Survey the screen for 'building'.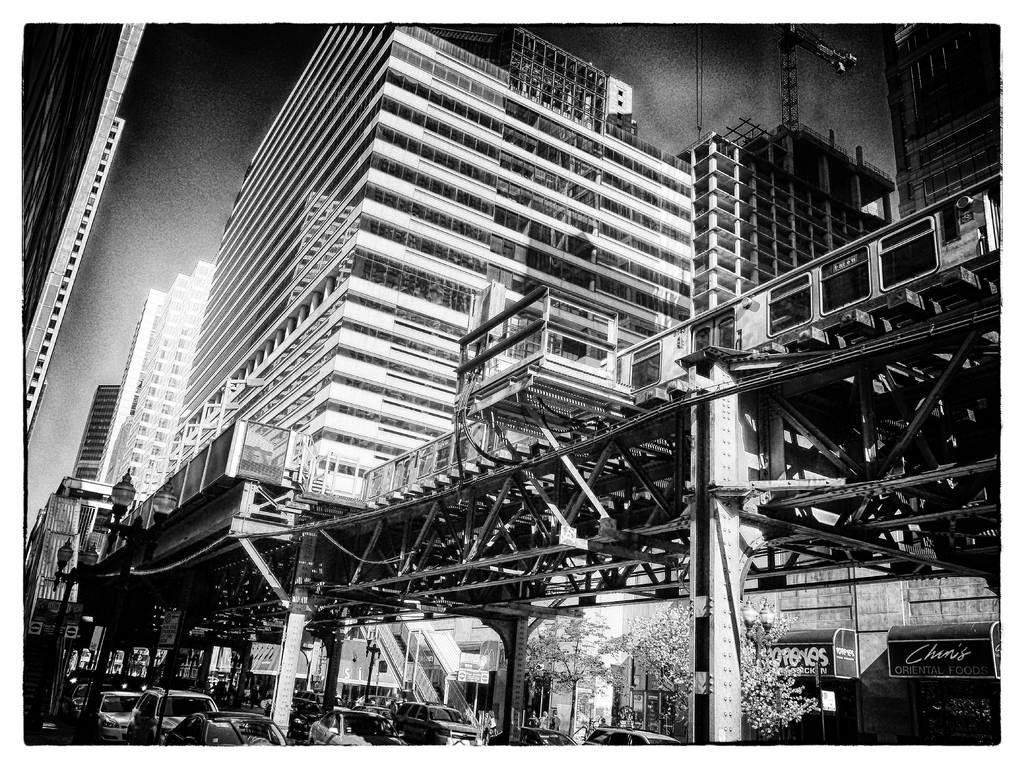
Survey found: box(20, 26, 152, 439).
